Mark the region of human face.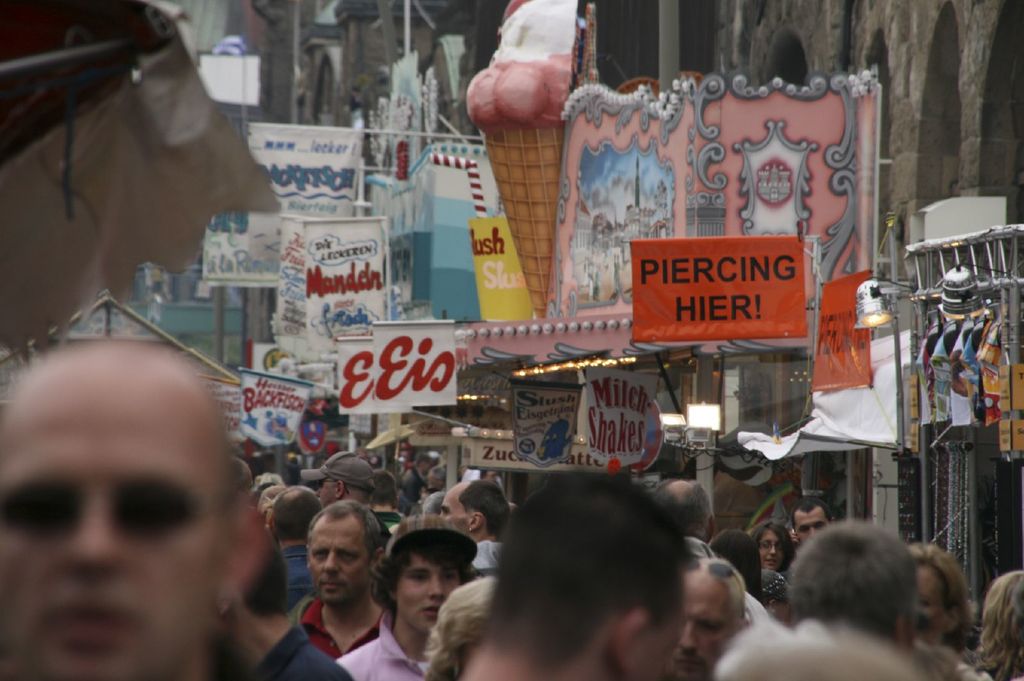
Region: box=[438, 485, 470, 529].
